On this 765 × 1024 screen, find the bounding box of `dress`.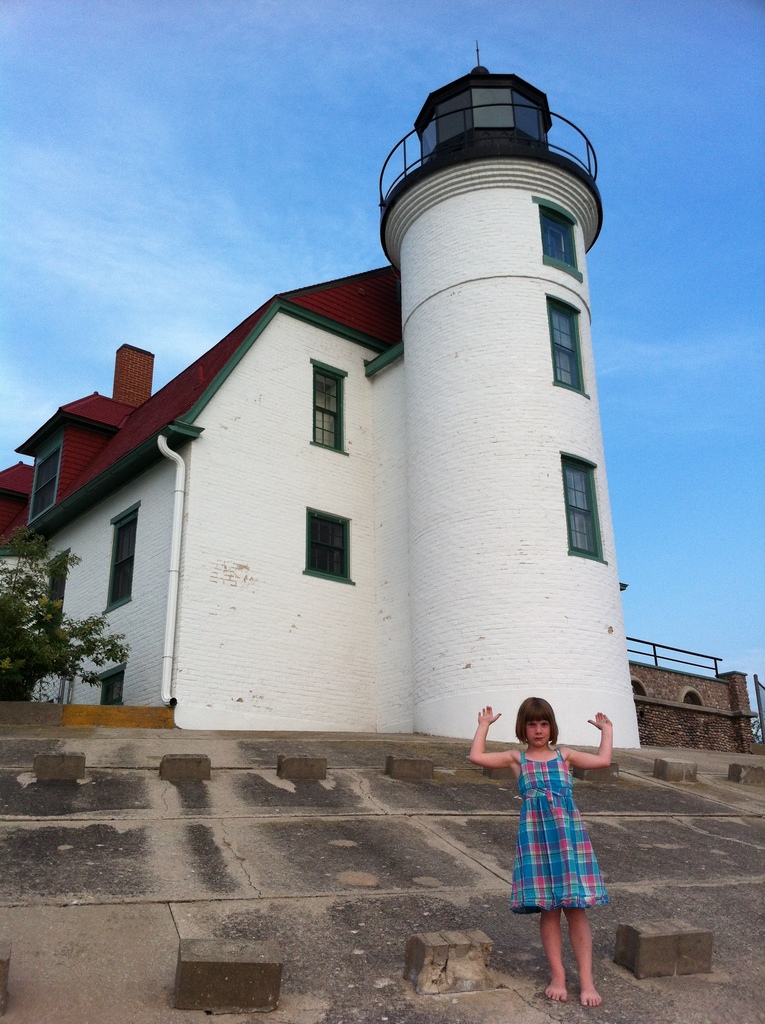
Bounding box: (511, 773, 607, 922).
